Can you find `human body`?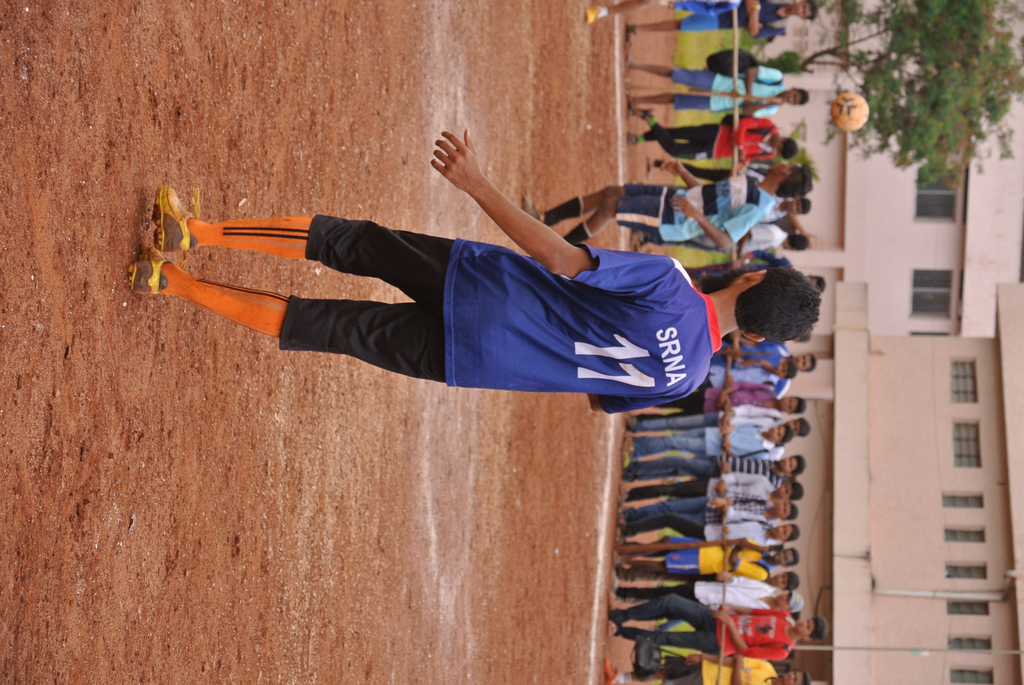
Yes, bounding box: crop(607, 563, 800, 604).
